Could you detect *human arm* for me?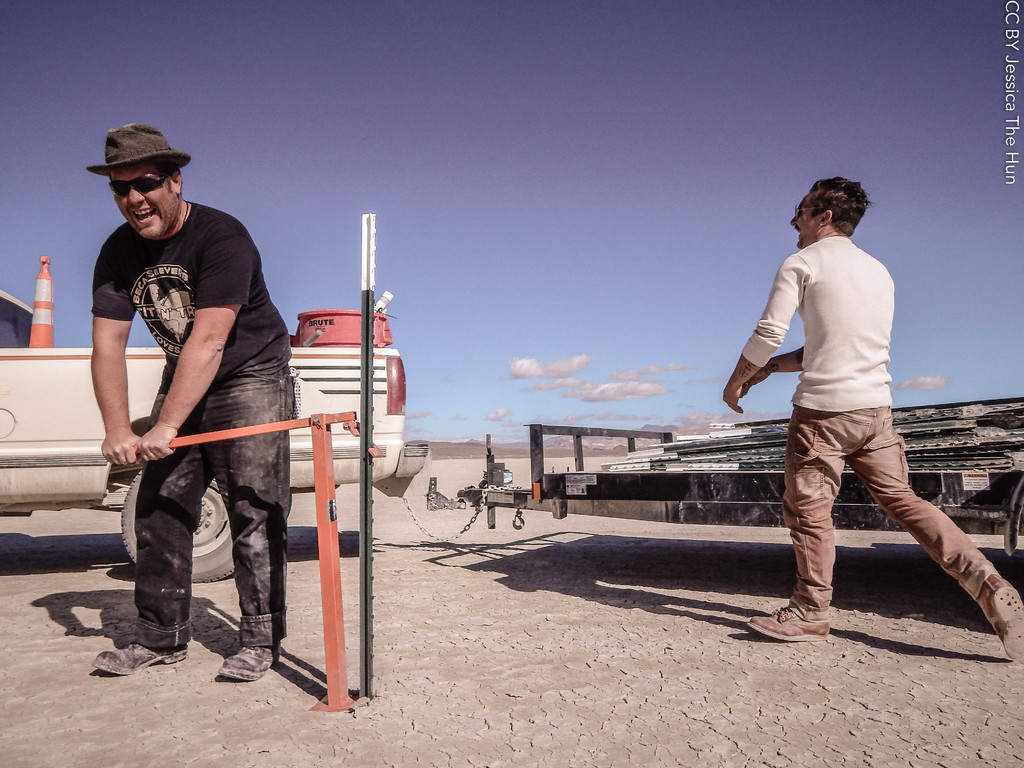
Detection result: {"x1": 134, "y1": 221, "x2": 254, "y2": 463}.
